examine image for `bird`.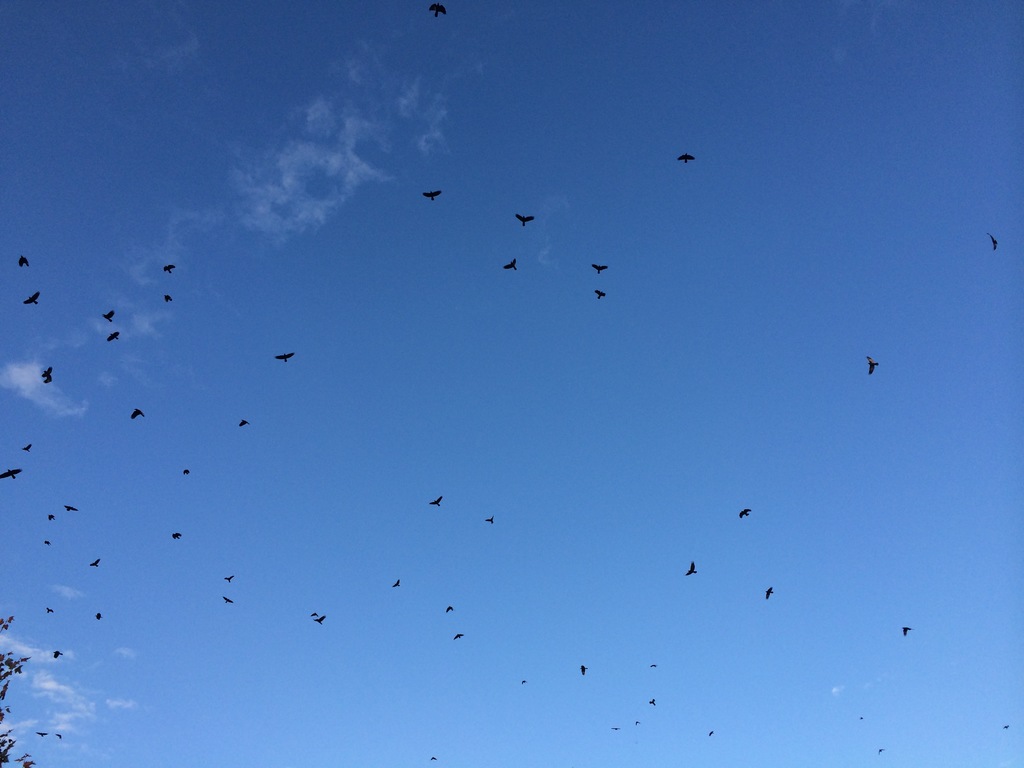
Examination result: box=[613, 724, 620, 733].
